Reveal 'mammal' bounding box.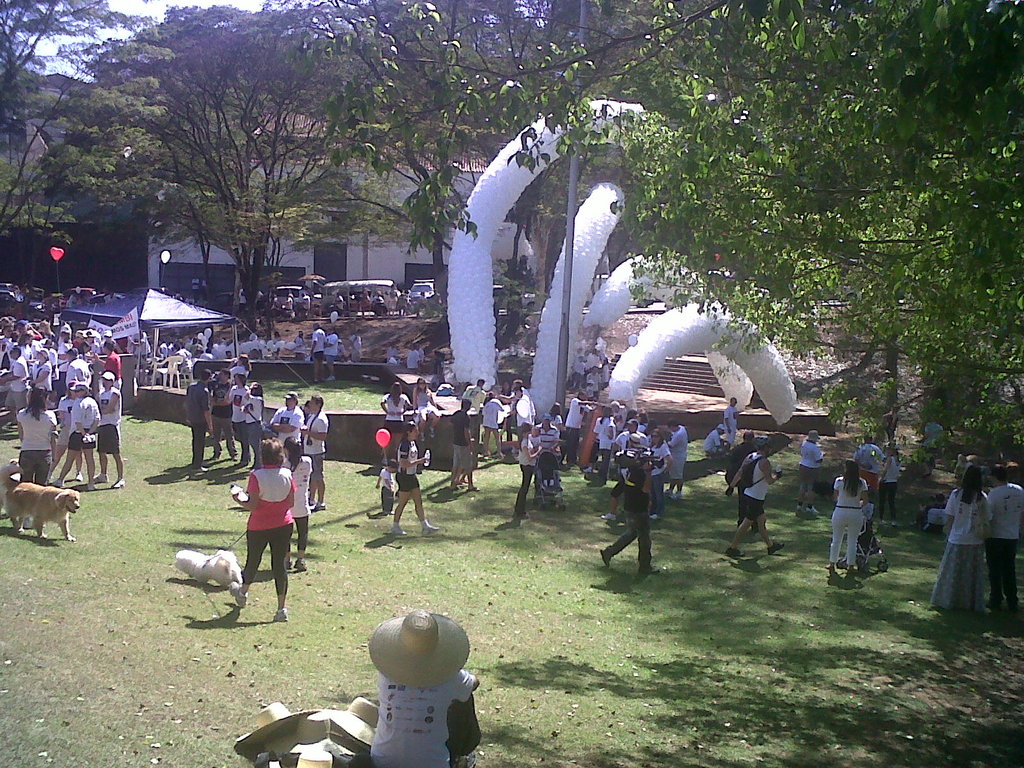
Revealed: x1=737 y1=429 x2=764 y2=519.
